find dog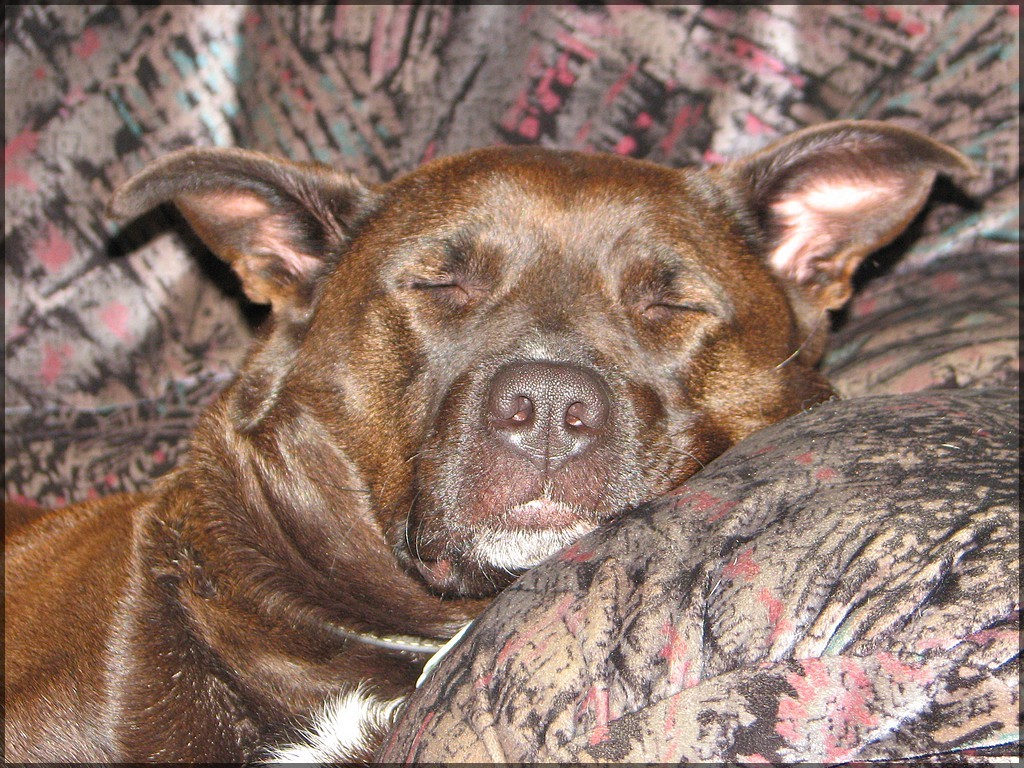
<bbox>2, 114, 972, 766</bbox>
